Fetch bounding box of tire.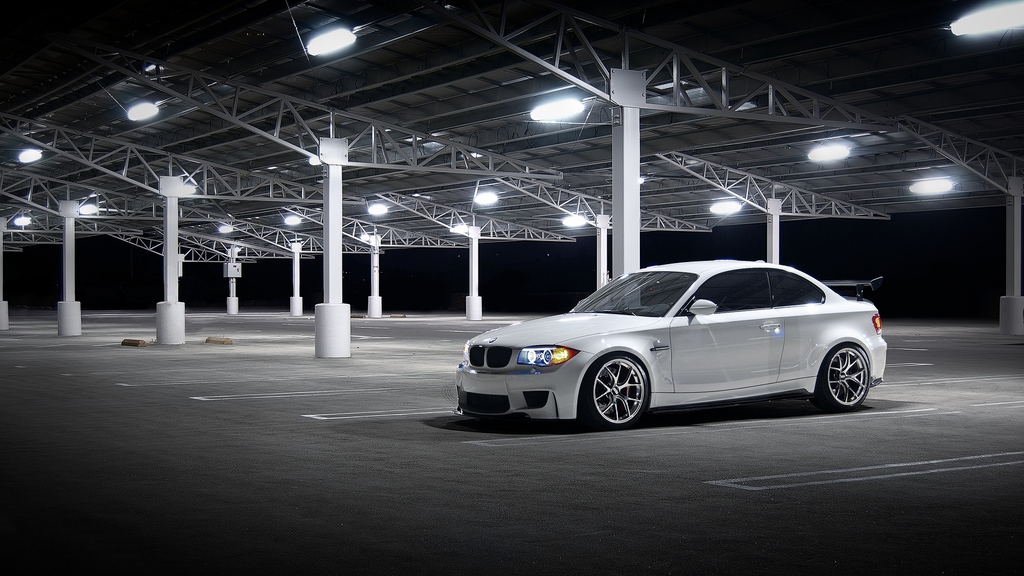
Bbox: bbox(812, 343, 872, 414).
